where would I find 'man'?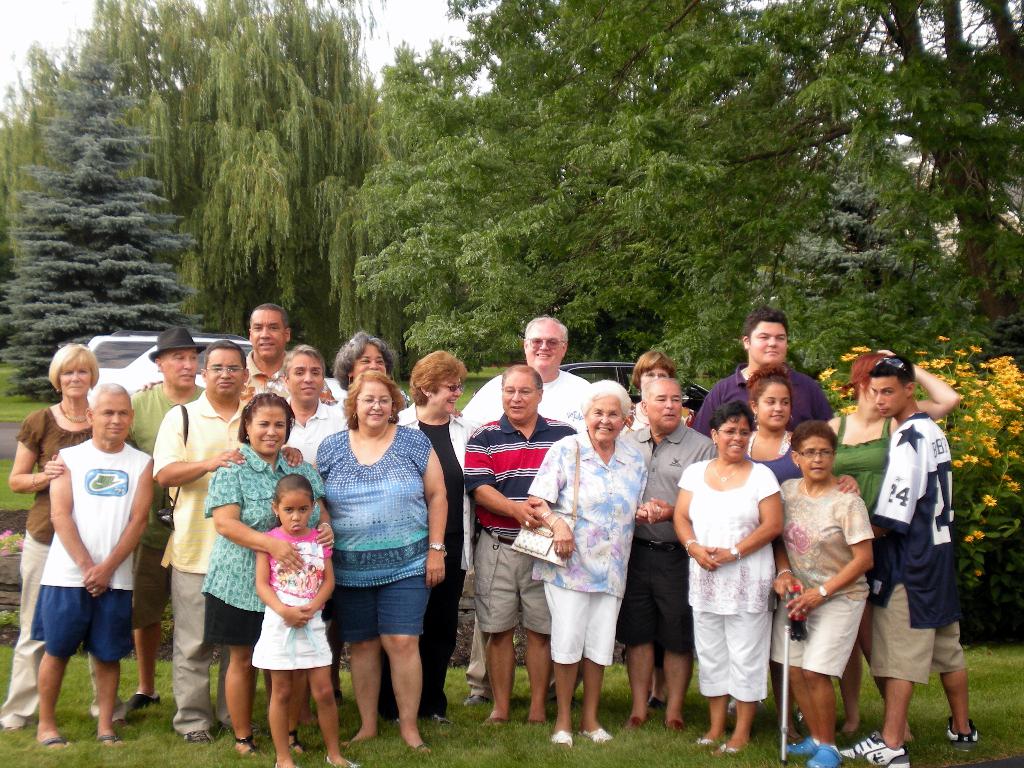
At 455, 318, 598, 431.
